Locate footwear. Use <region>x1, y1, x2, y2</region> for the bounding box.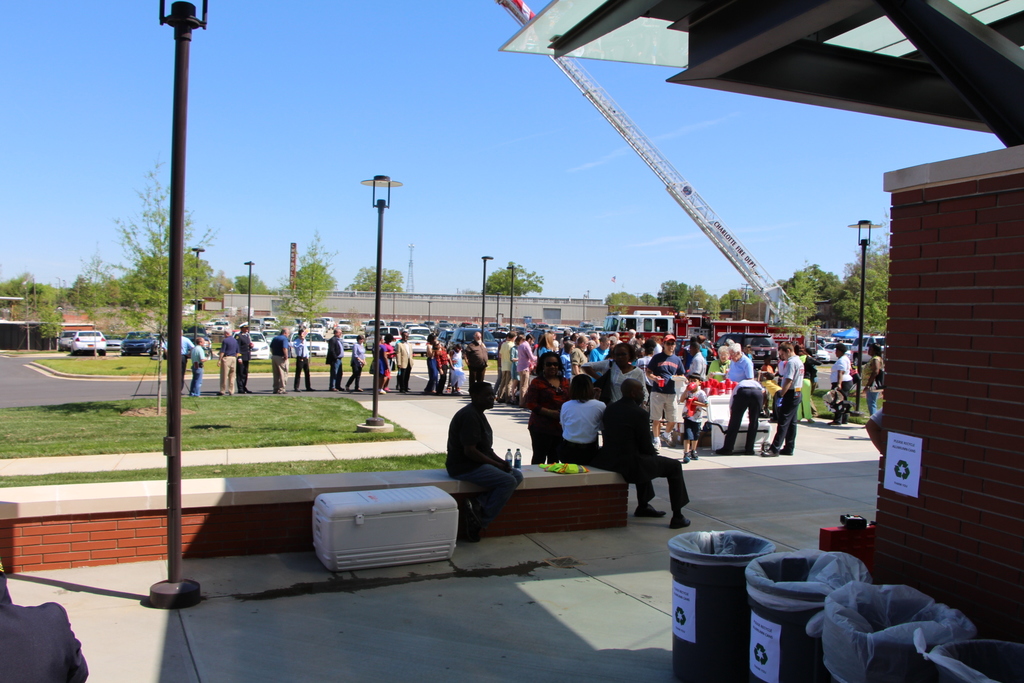
<region>781, 448, 792, 457</region>.
